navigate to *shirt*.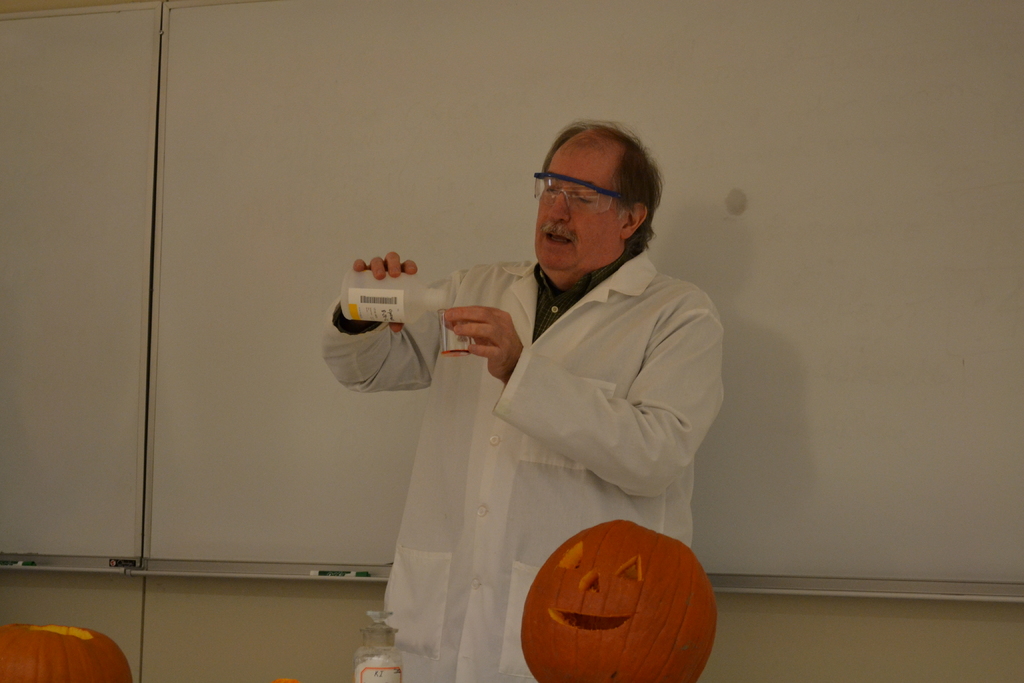
Navigation target: [317, 251, 726, 682].
